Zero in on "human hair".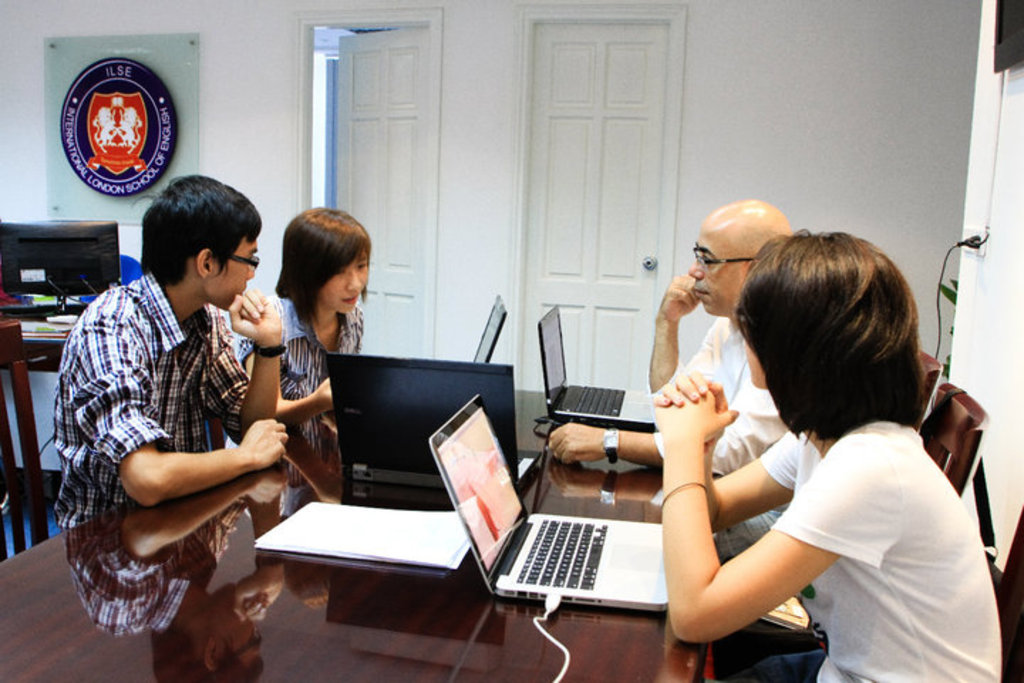
Zeroed in: bbox=[141, 171, 269, 277].
